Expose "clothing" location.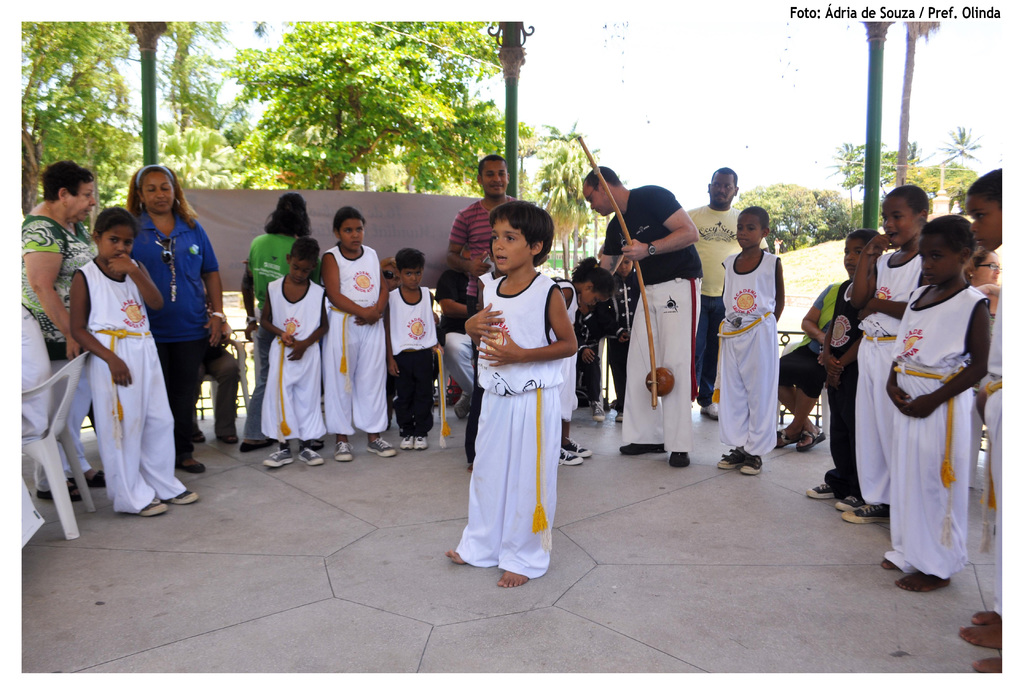
Exposed at box(70, 253, 189, 518).
